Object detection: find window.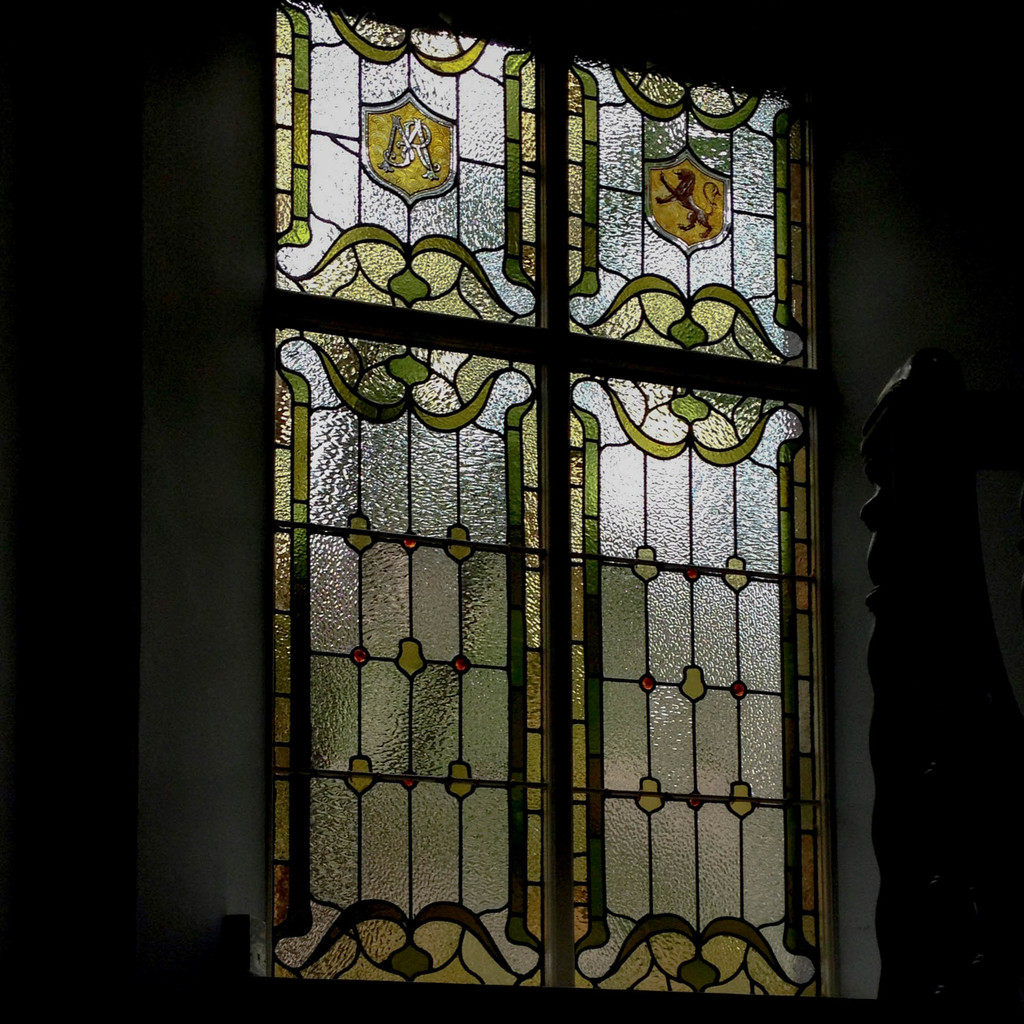
l=261, t=1, r=846, b=979.
